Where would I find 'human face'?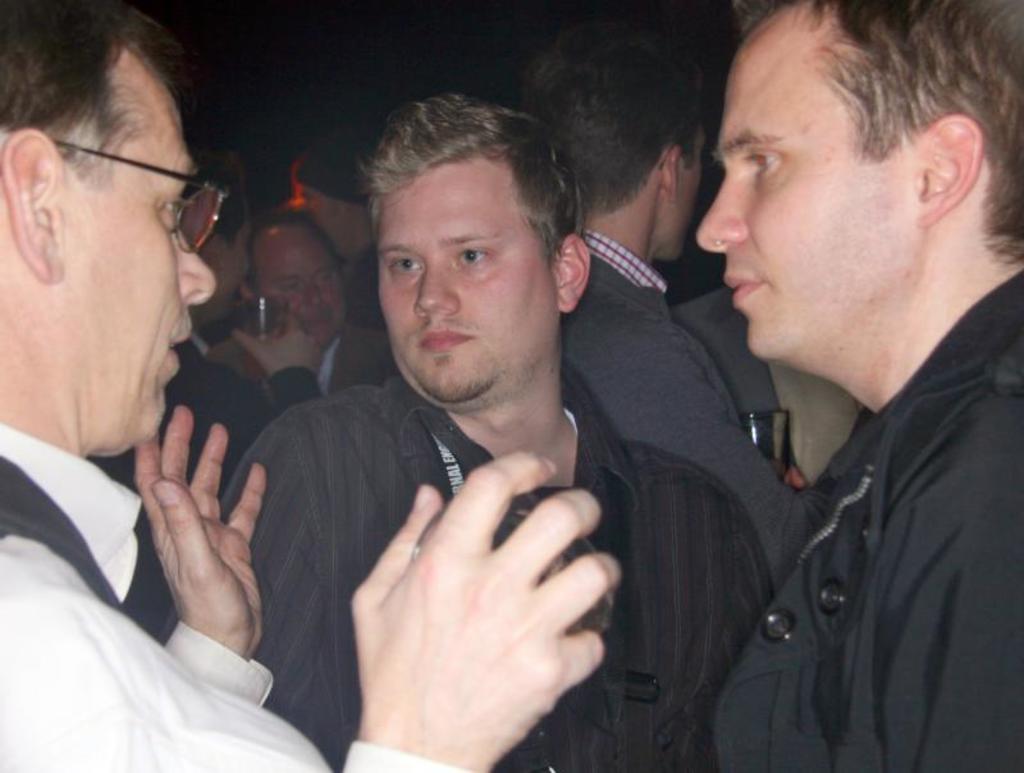
At bbox=(695, 46, 910, 356).
